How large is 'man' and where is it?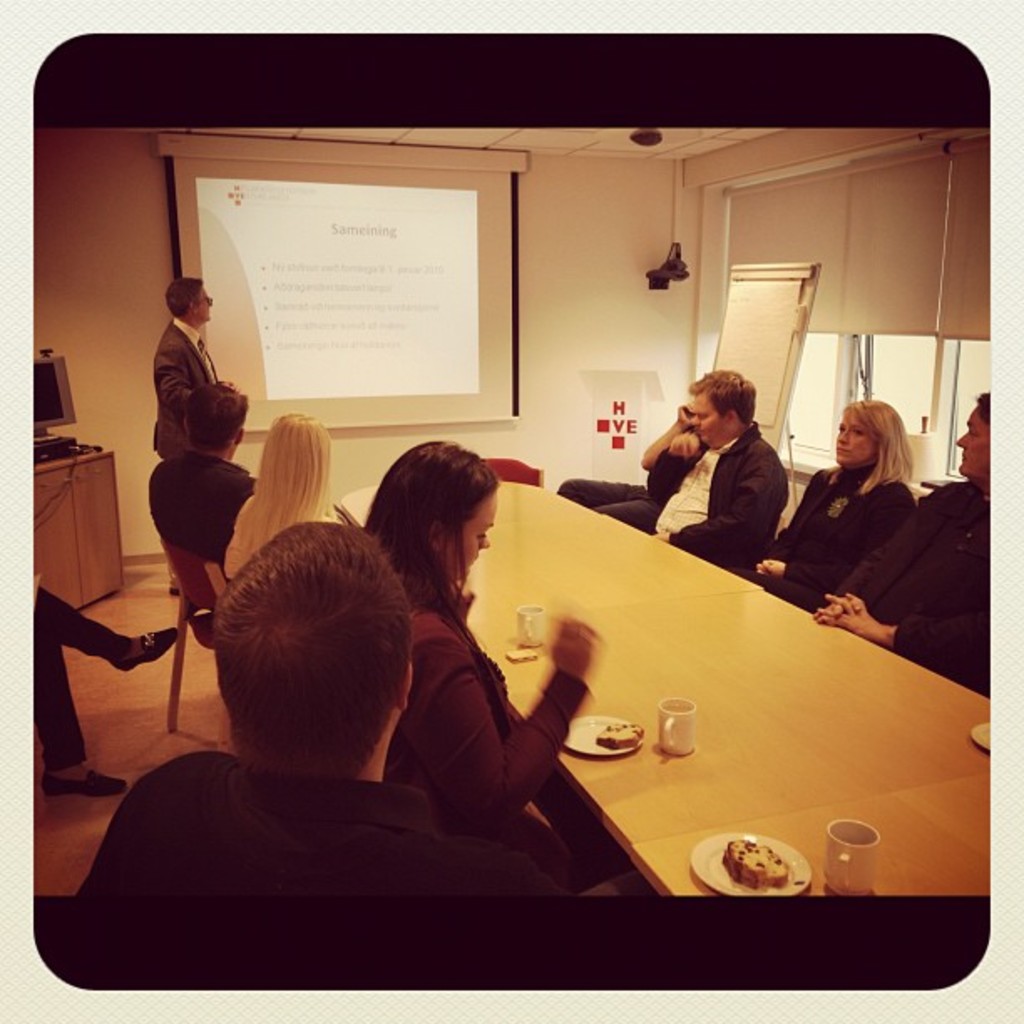
Bounding box: rect(631, 368, 822, 577).
